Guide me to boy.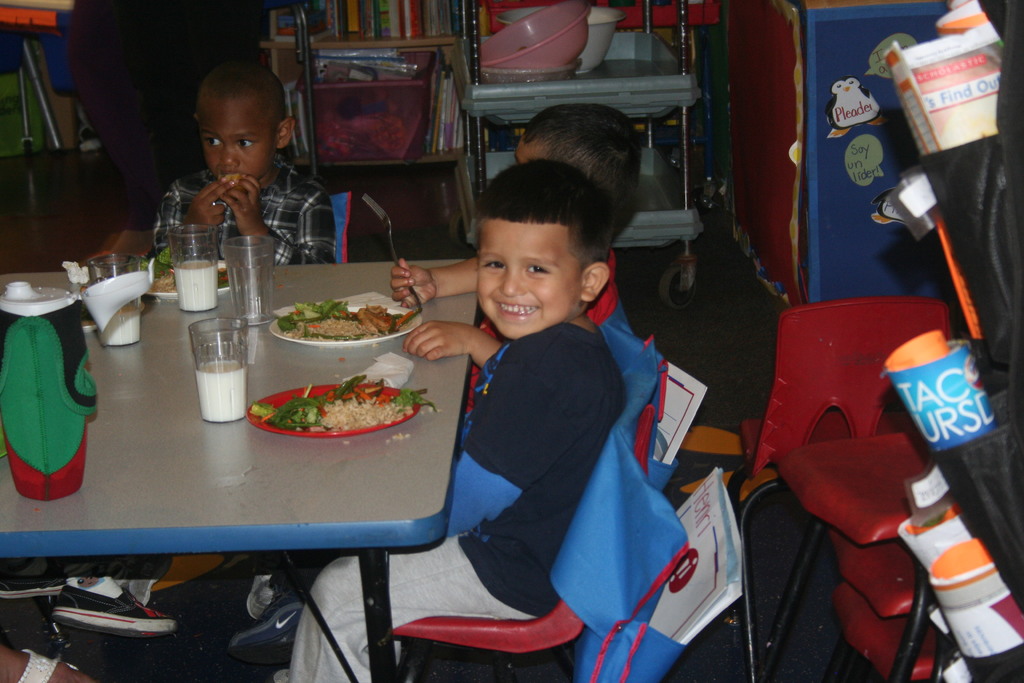
Guidance: {"left": 145, "top": 60, "right": 337, "bottom": 264}.
